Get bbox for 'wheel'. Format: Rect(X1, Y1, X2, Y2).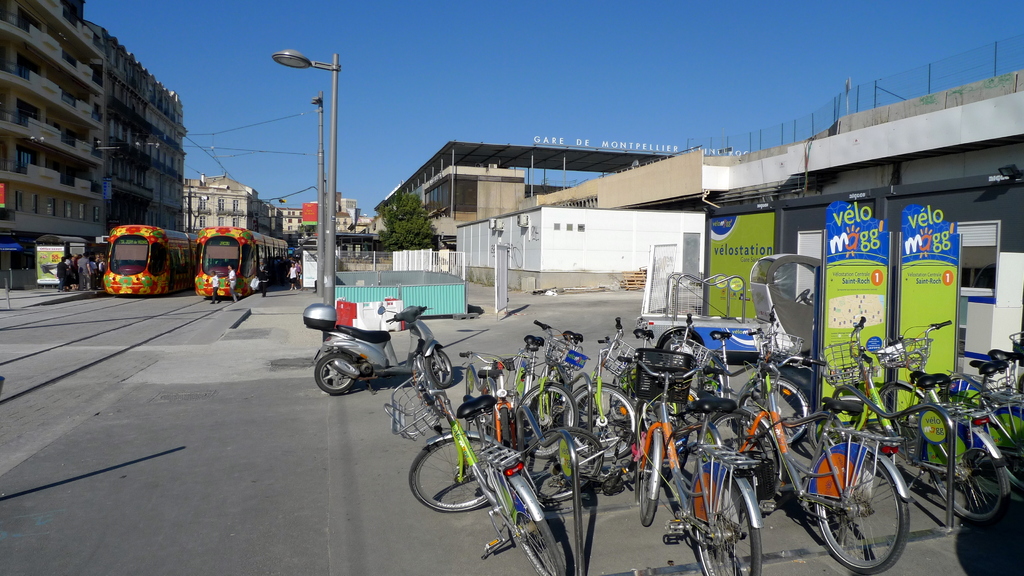
Rect(463, 364, 487, 438).
